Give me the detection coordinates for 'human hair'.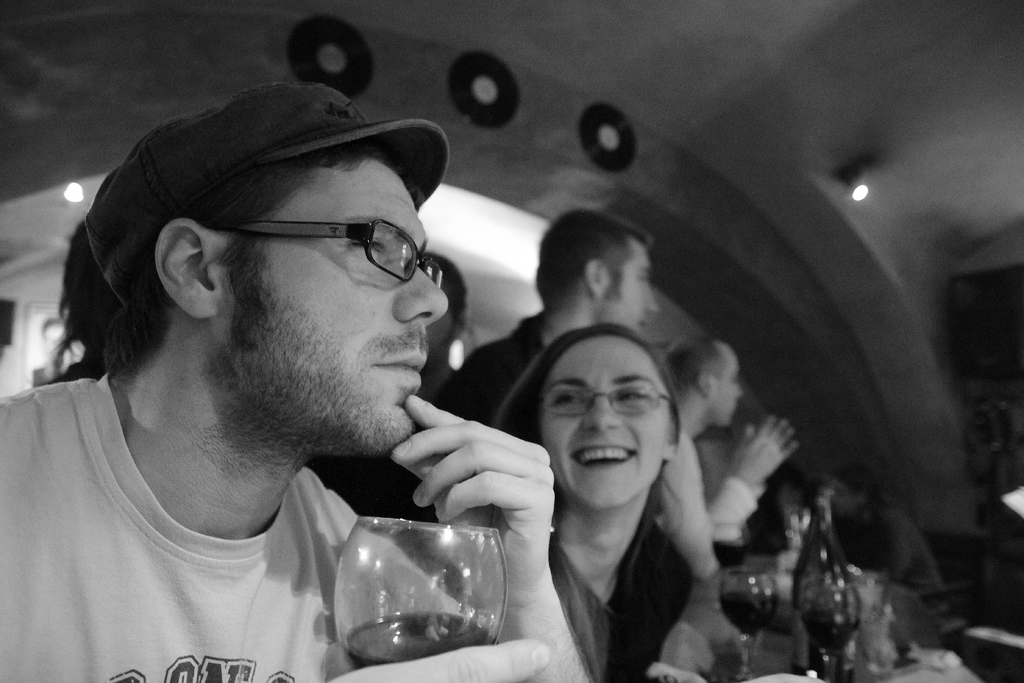
rect(94, 143, 372, 375).
